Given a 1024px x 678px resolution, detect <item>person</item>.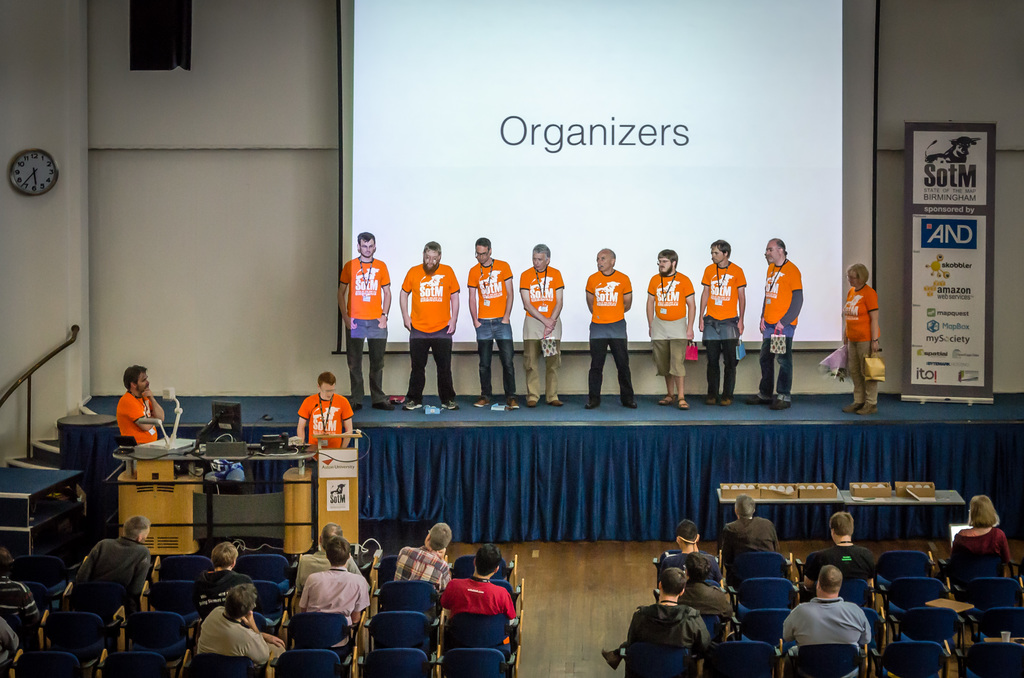
439,544,516,619.
